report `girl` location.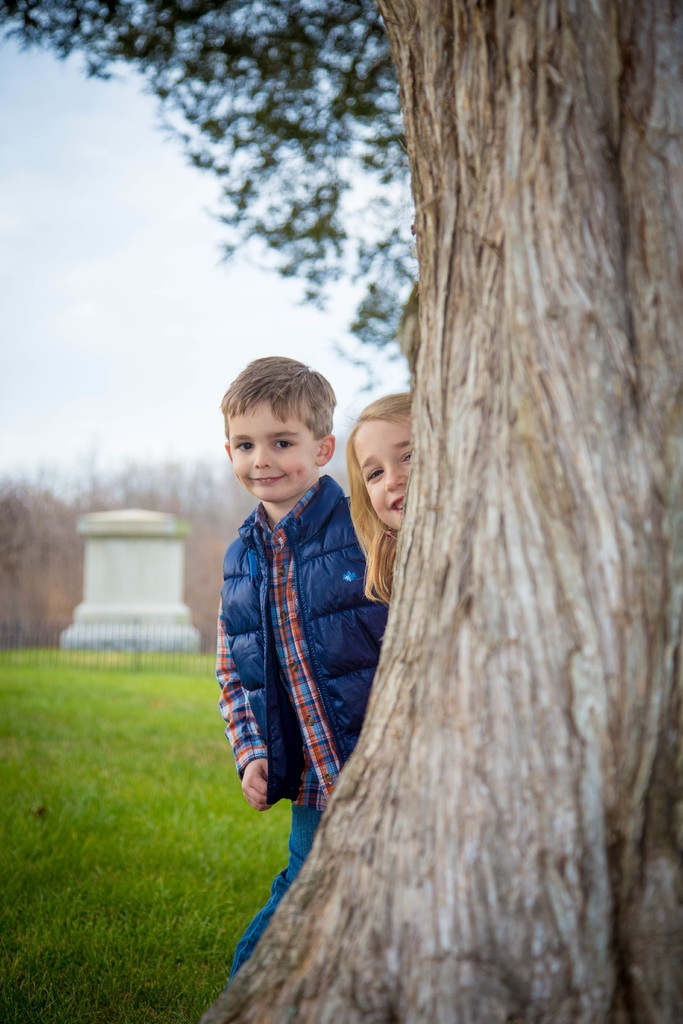
Report: BBox(349, 393, 416, 604).
